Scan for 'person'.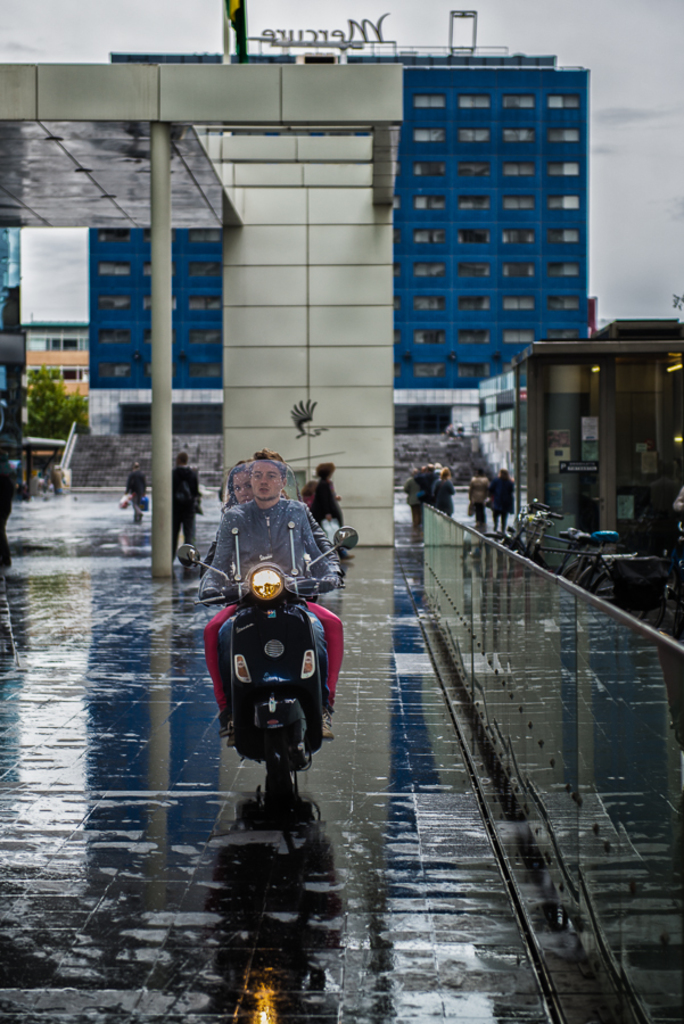
Scan result: left=204, top=462, right=253, bottom=569.
